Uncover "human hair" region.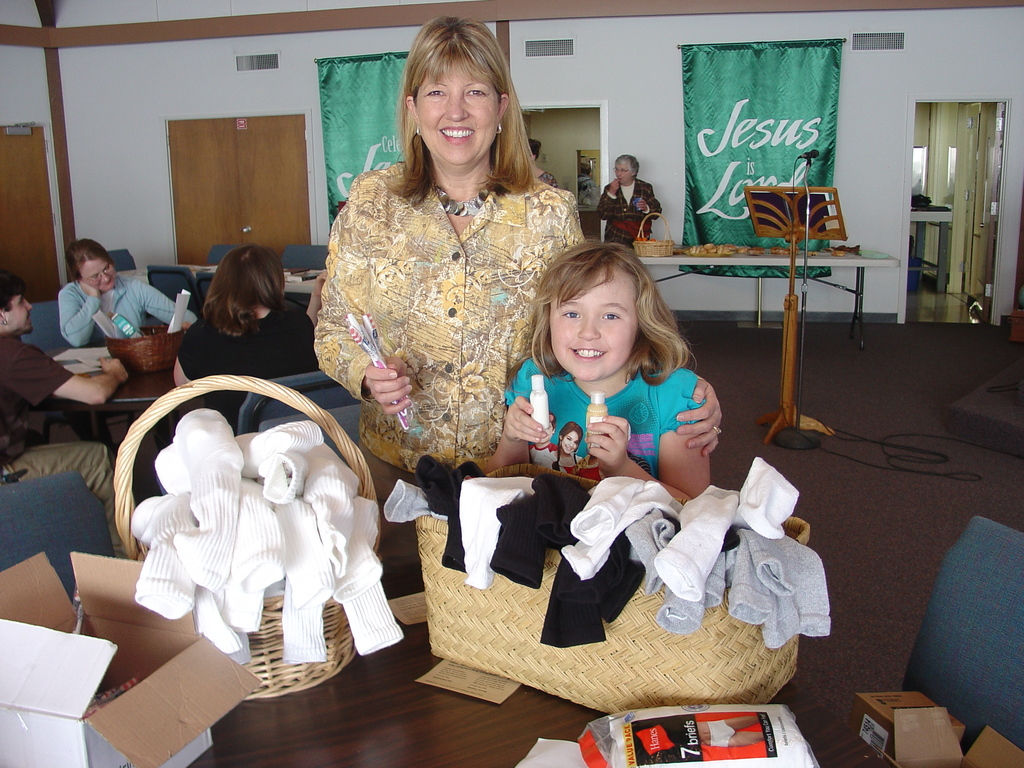
Uncovered: 529/233/691/390.
